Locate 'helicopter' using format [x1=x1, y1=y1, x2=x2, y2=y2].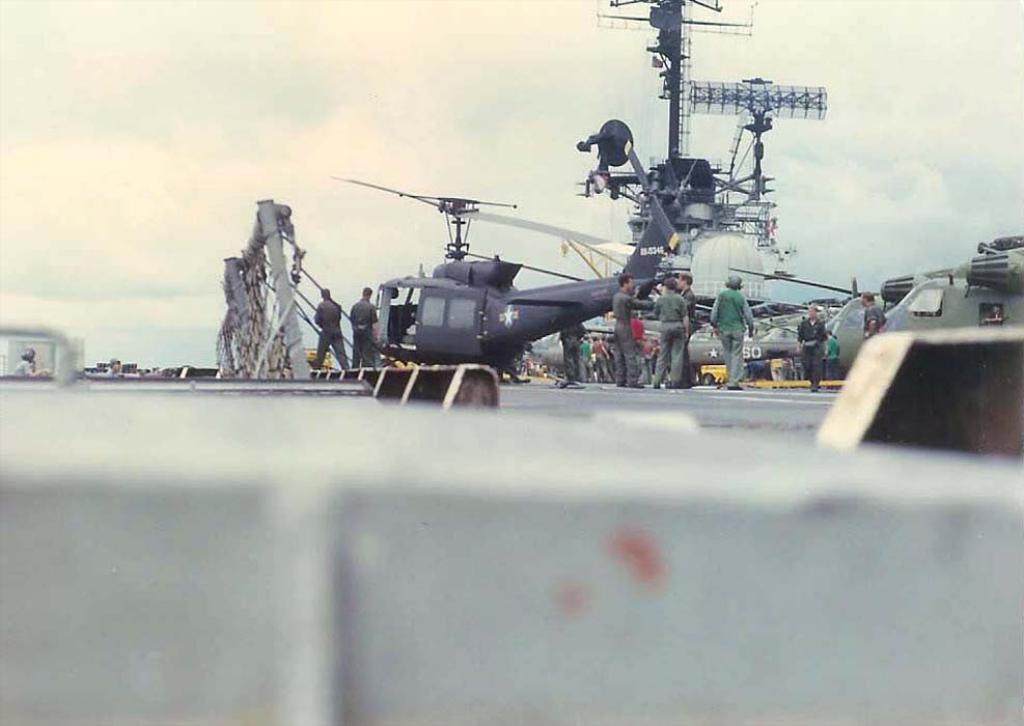
[x1=544, y1=300, x2=824, y2=385].
